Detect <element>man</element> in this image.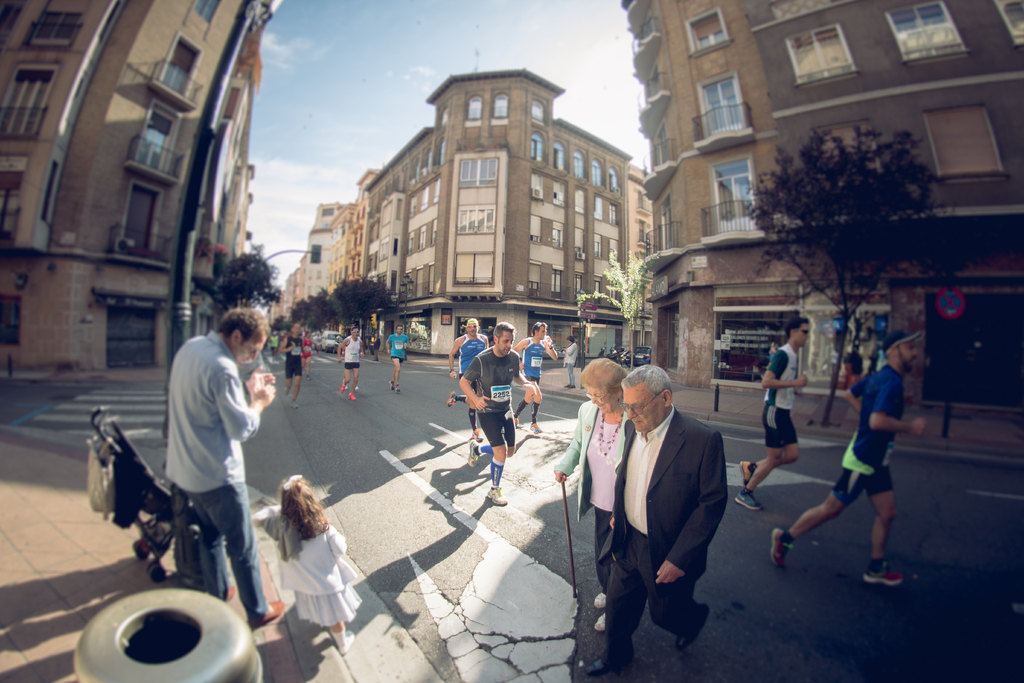
Detection: [460,327,540,505].
